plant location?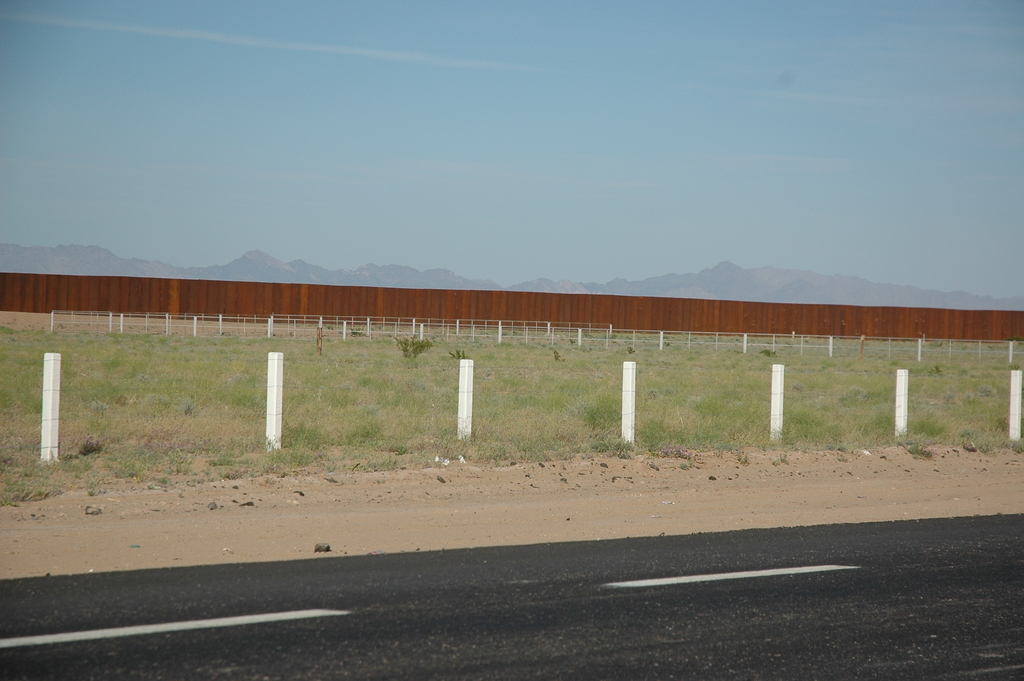
926,357,948,381
